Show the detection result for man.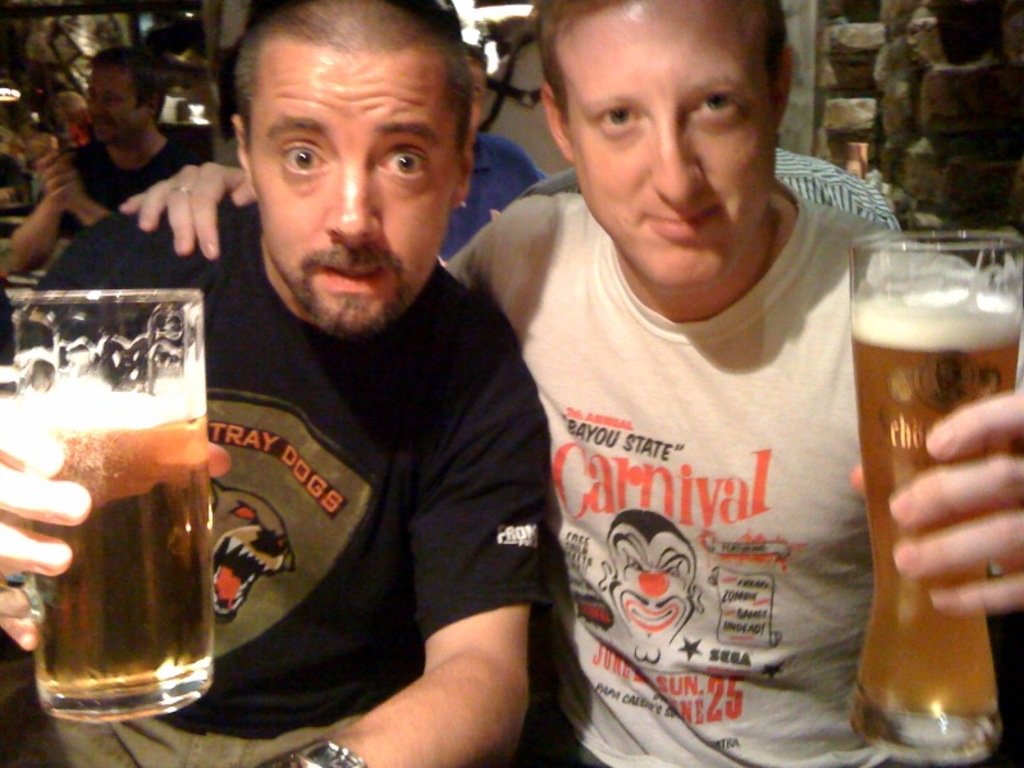
rect(0, 0, 549, 767).
